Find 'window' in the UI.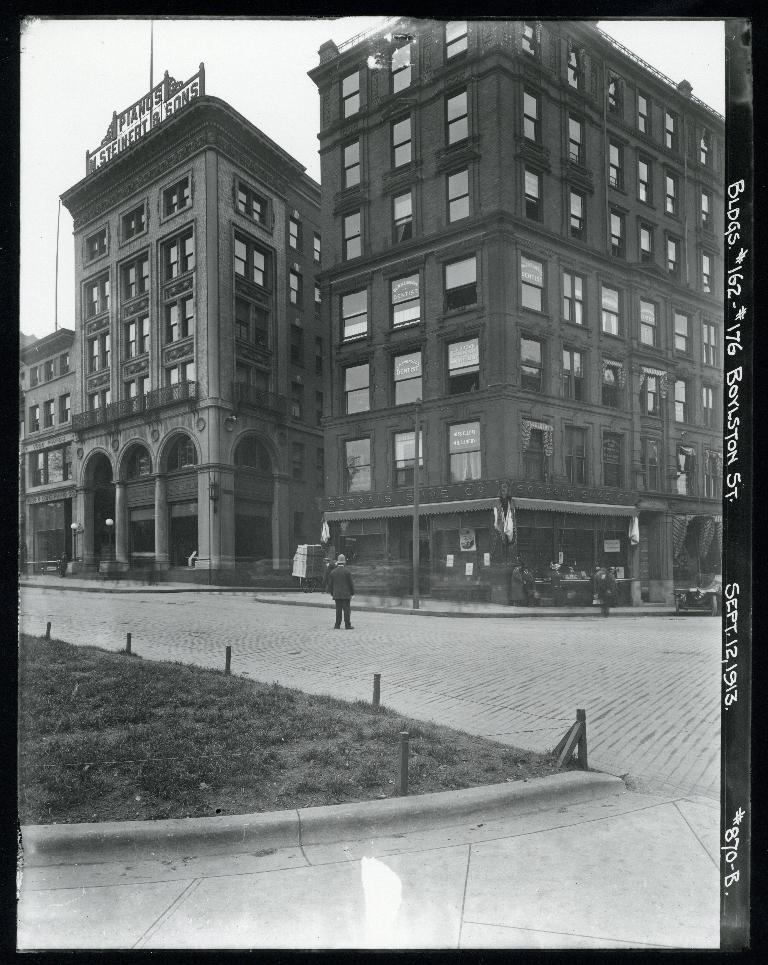
UI element at crop(609, 215, 625, 257).
